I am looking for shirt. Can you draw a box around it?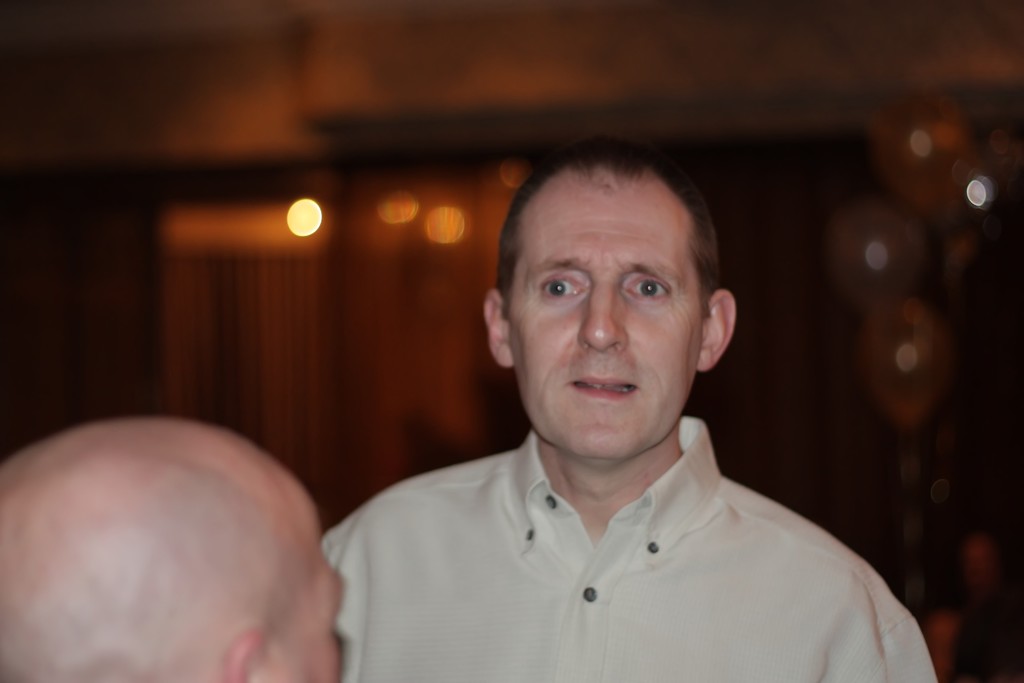
Sure, the bounding box is (300, 411, 944, 682).
